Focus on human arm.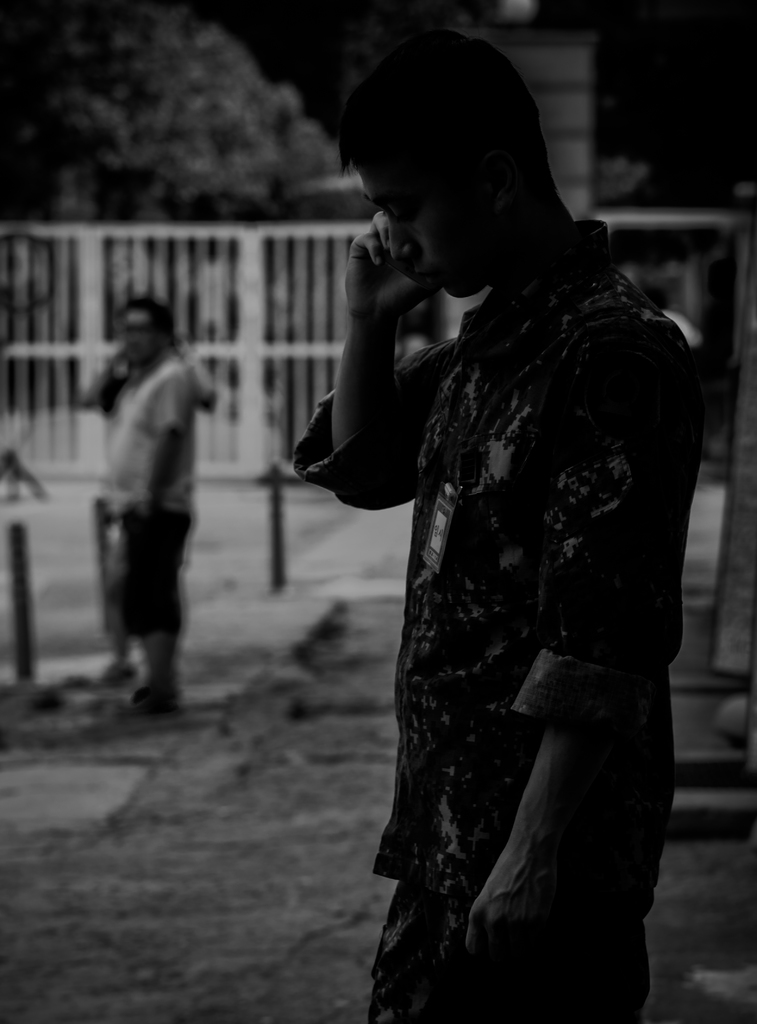
Focused at detection(440, 318, 641, 960).
